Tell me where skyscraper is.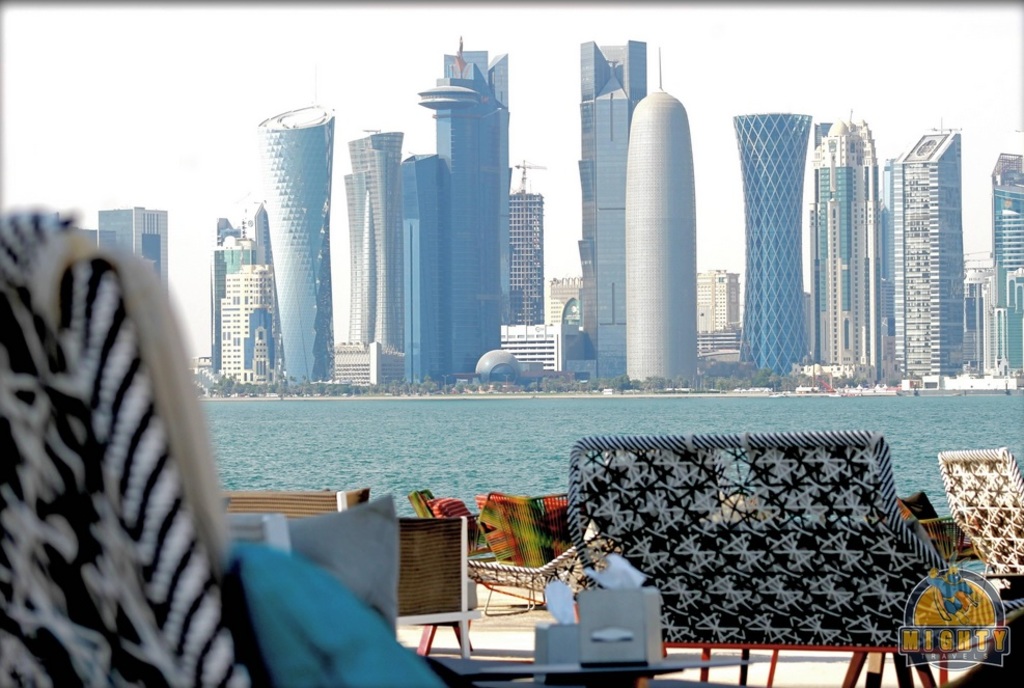
skyscraper is at x1=95, y1=205, x2=130, y2=259.
